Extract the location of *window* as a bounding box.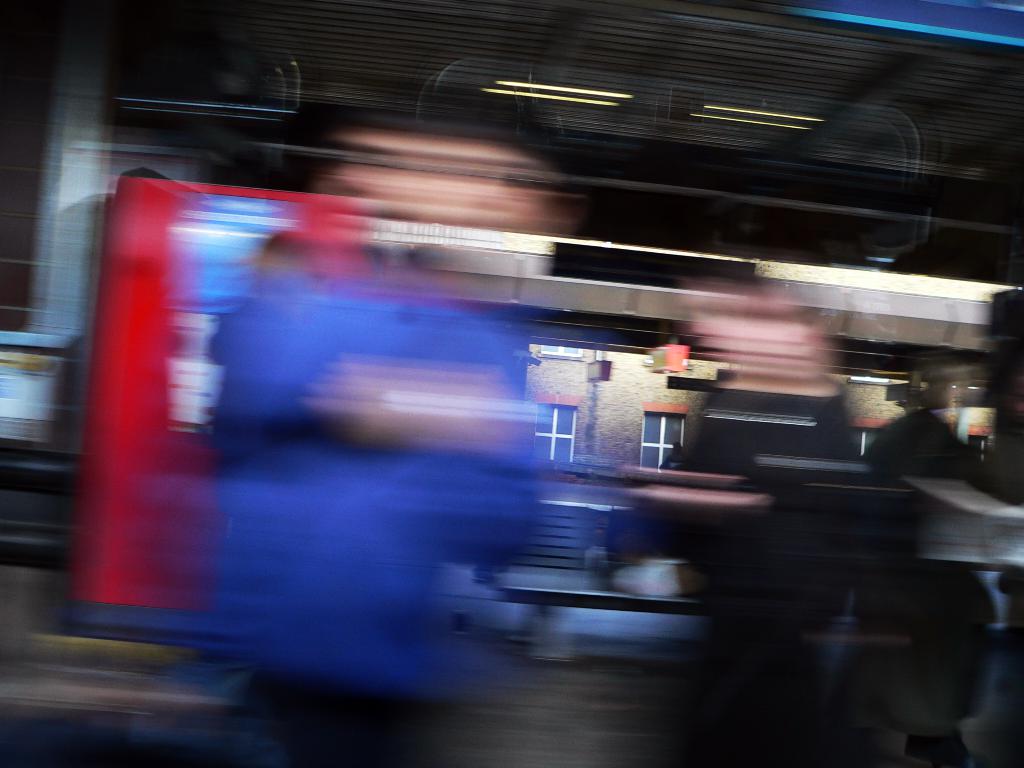
533, 403, 578, 463.
